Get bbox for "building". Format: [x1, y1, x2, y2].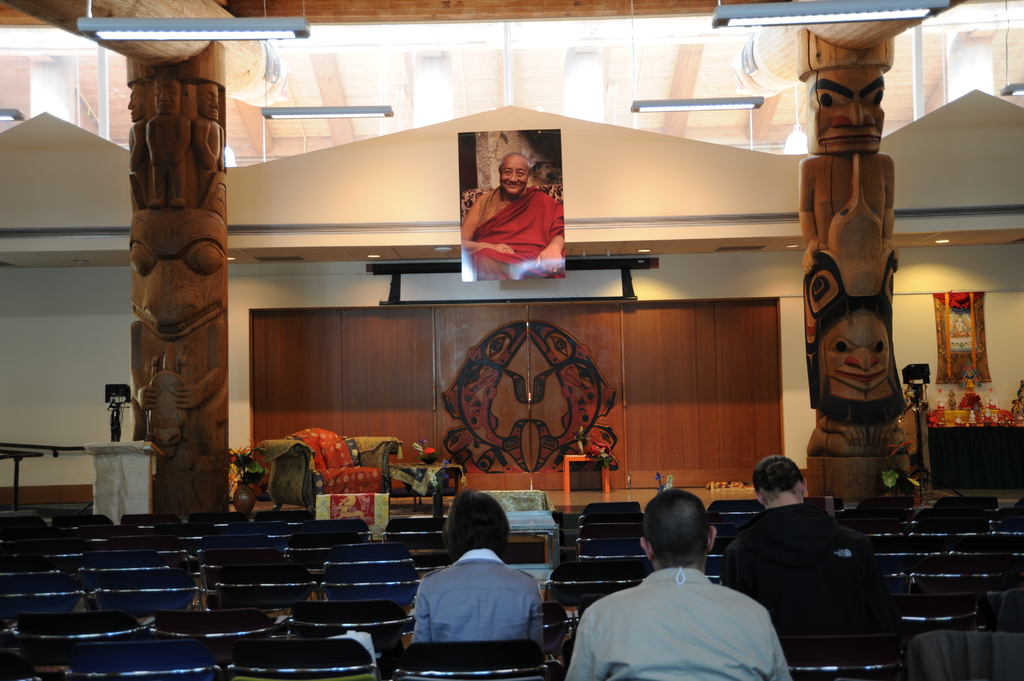
[0, 0, 1023, 680].
